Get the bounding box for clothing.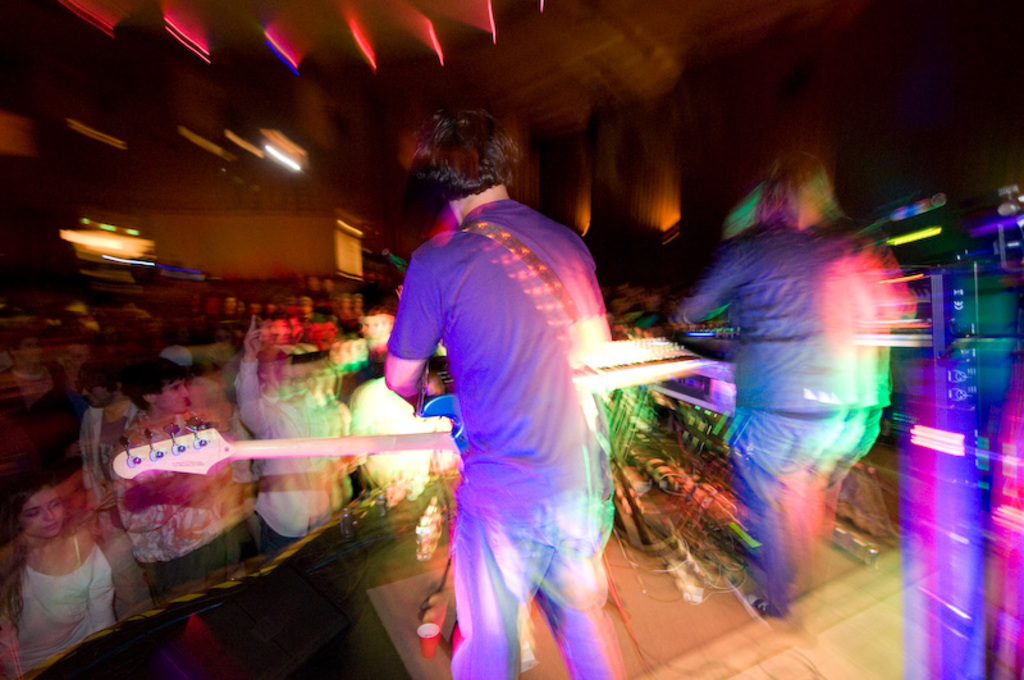
Rect(394, 158, 636, 656).
